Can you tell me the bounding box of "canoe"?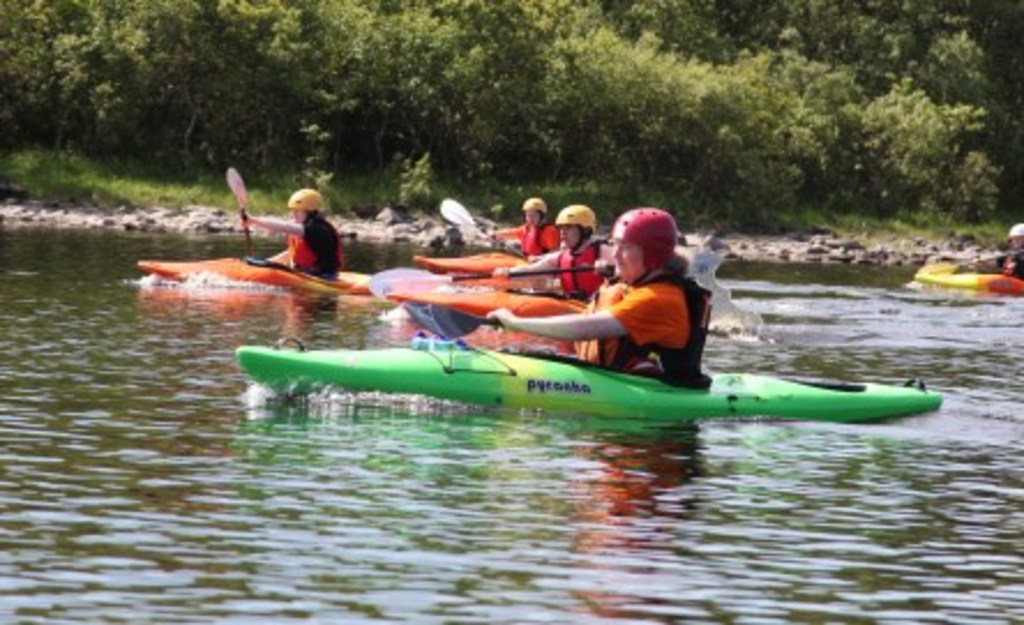
(385, 281, 588, 344).
